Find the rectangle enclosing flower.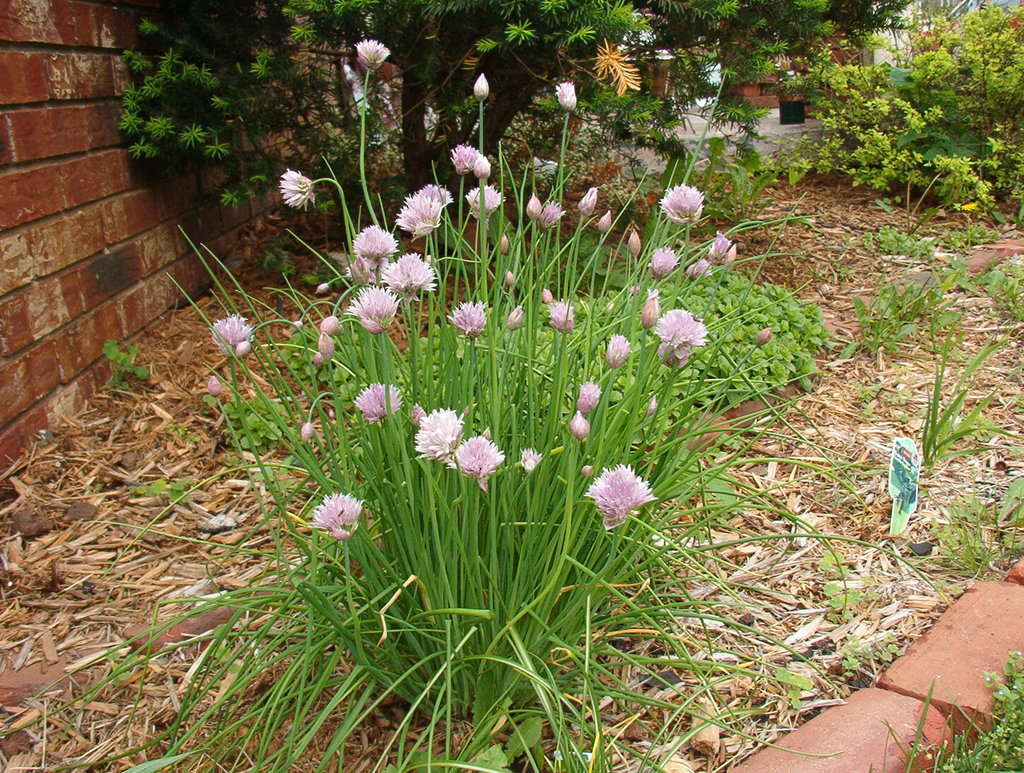
(x1=413, y1=405, x2=465, y2=462).
